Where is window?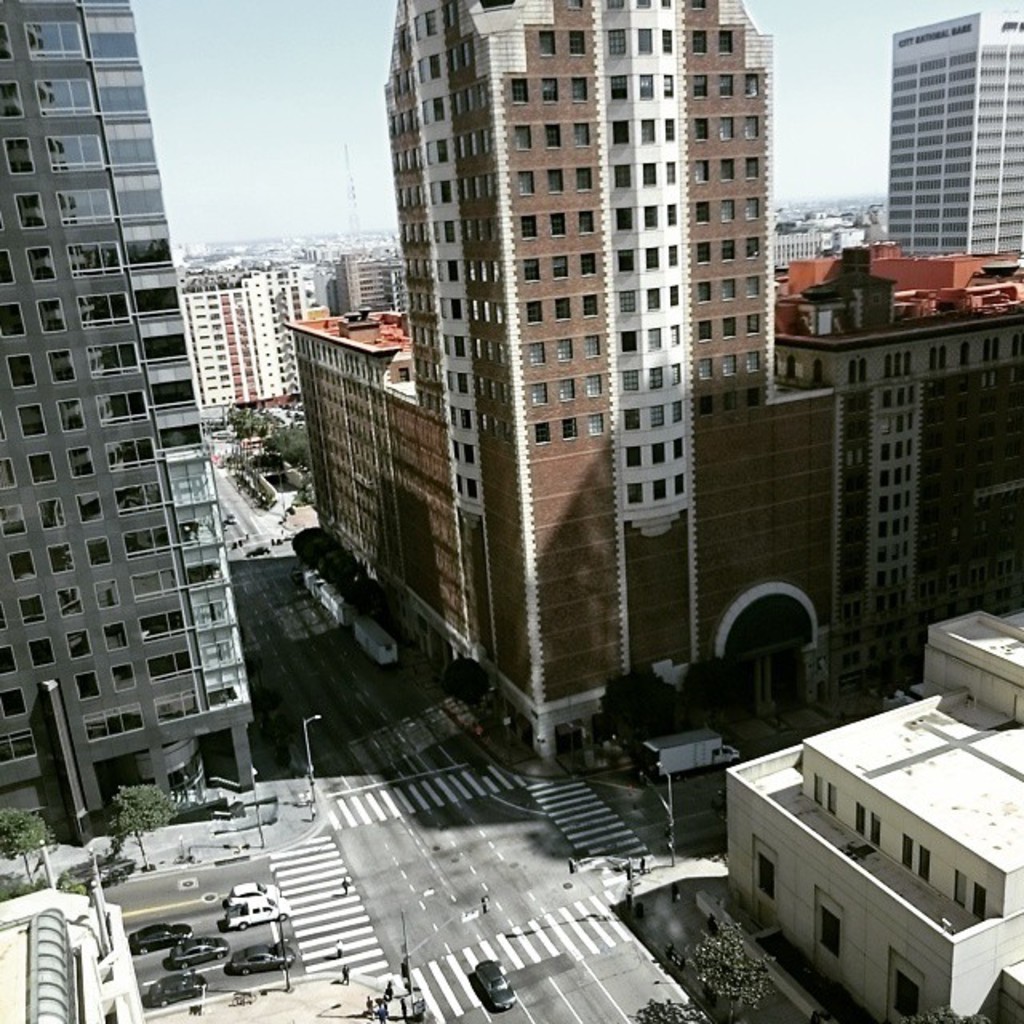
crop(734, 69, 758, 102).
